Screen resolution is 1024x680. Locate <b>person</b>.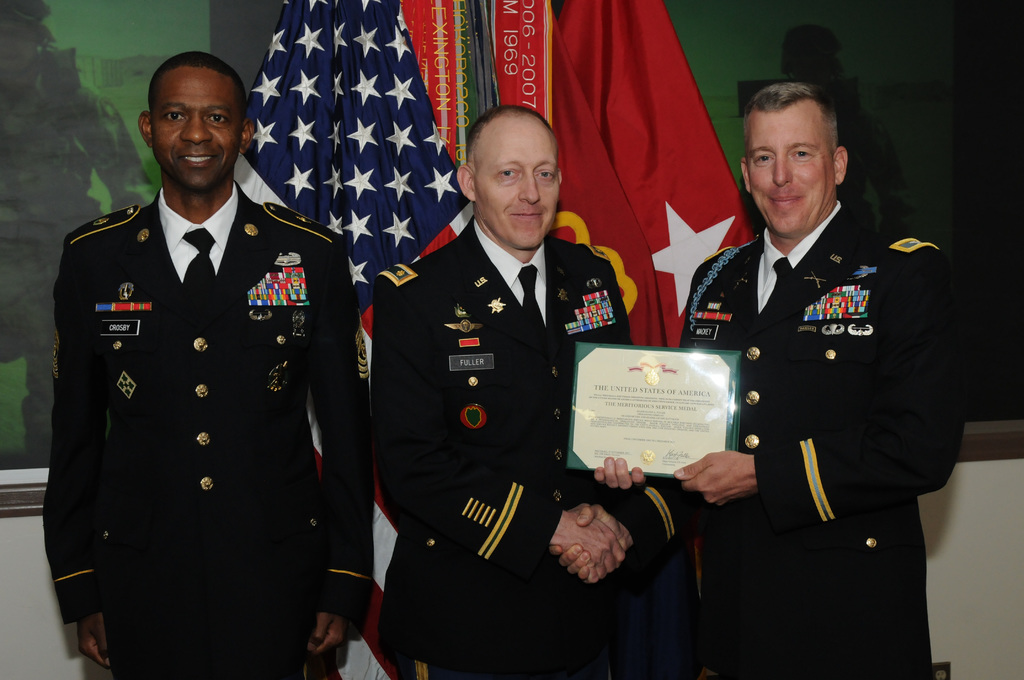
[40,52,372,679].
